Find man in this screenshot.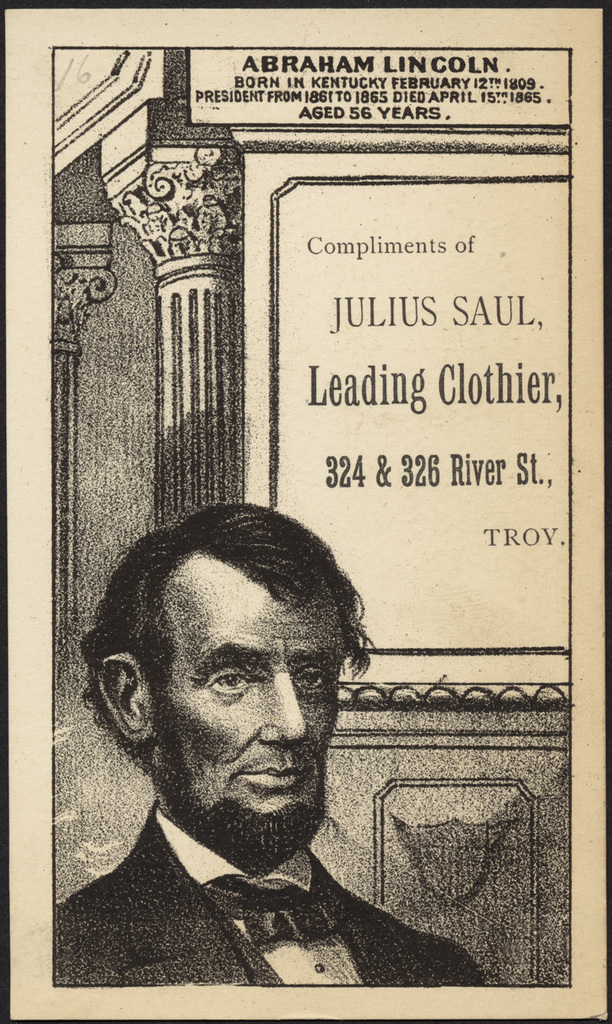
The bounding box for man is [56,492,424,975].
